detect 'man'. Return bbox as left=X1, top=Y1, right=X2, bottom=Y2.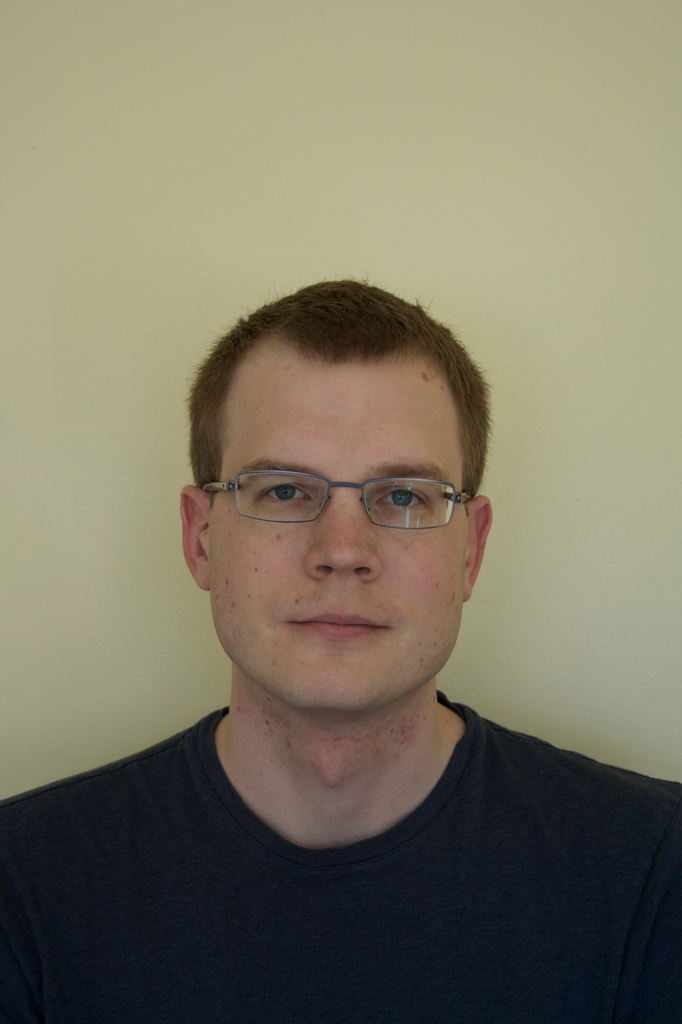
left=0, top=243, right=678, bottom=1007.
